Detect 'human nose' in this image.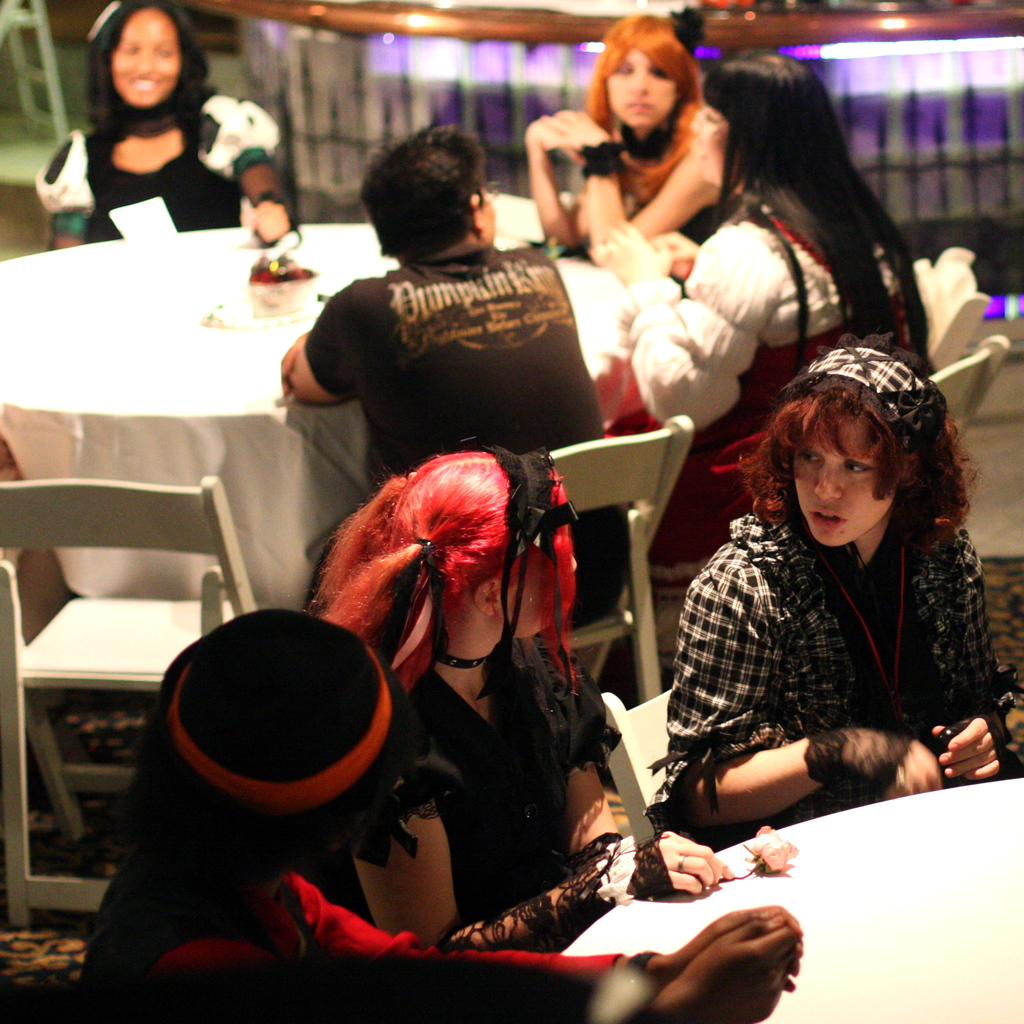
Detection: [x1=813, y1=459, x2=843, y2=501].
